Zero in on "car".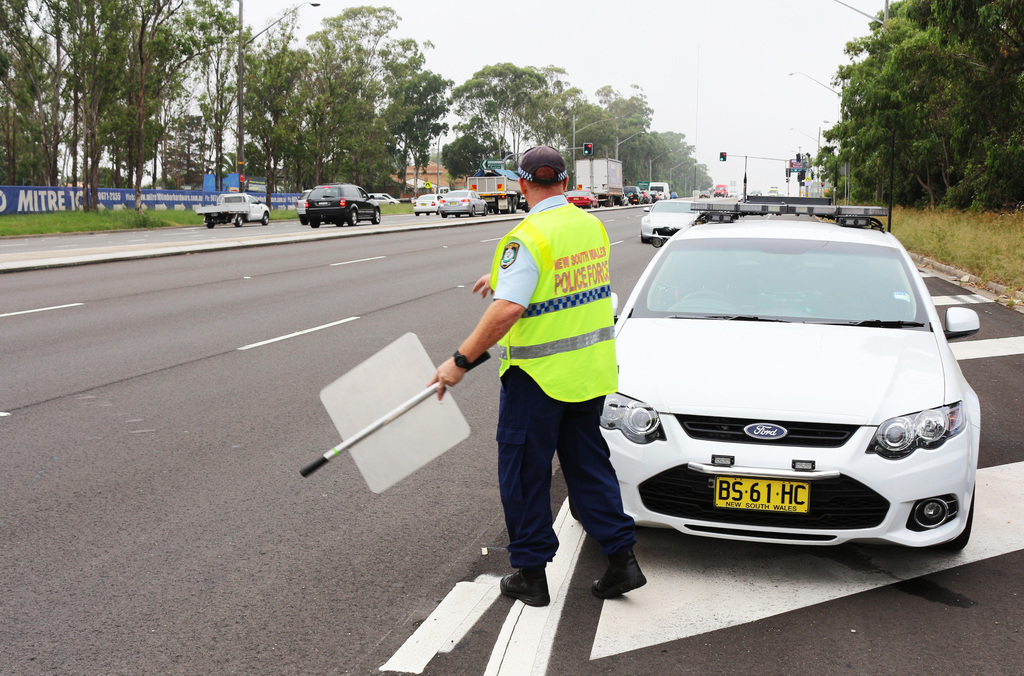
Zeroed in: {"left": 669, "top": 193, "right": 678, "bottom": 199}.
